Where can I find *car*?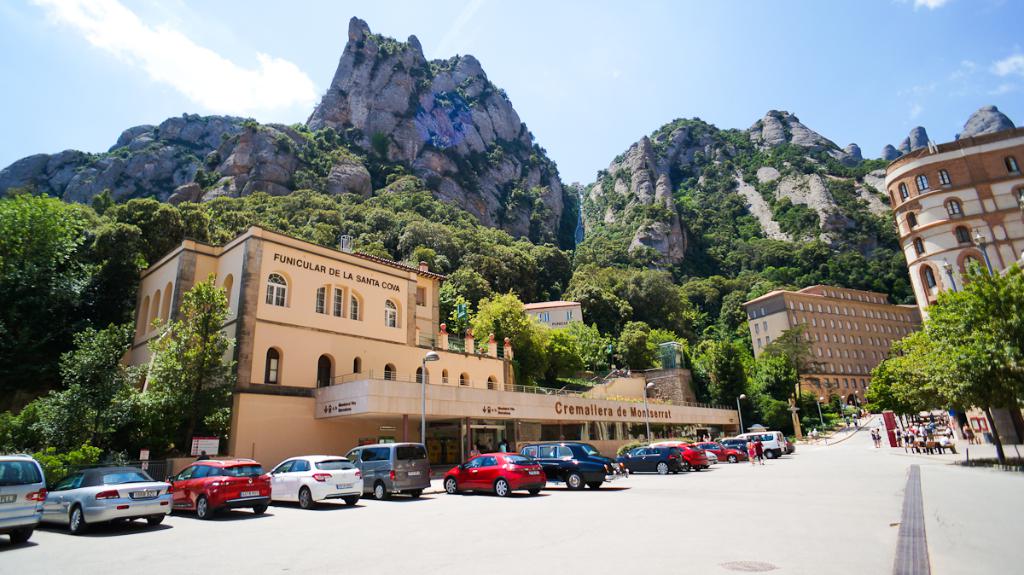
You can find it at [x1=624, y1=446, x2=682, y2=477].
